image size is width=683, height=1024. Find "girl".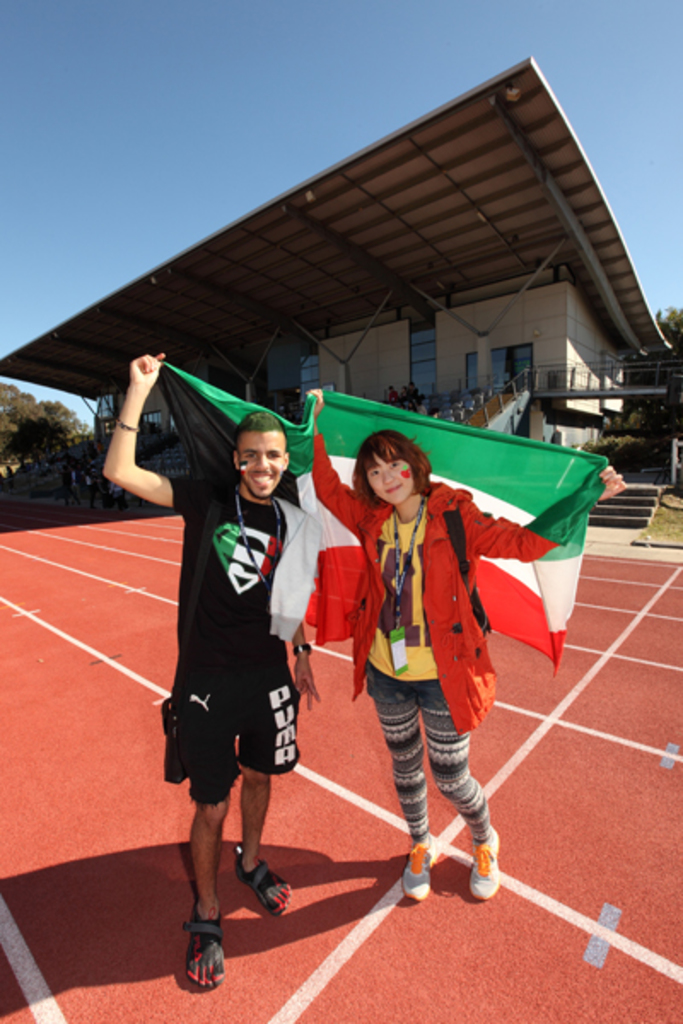
region(314, 386, 632, 901).
